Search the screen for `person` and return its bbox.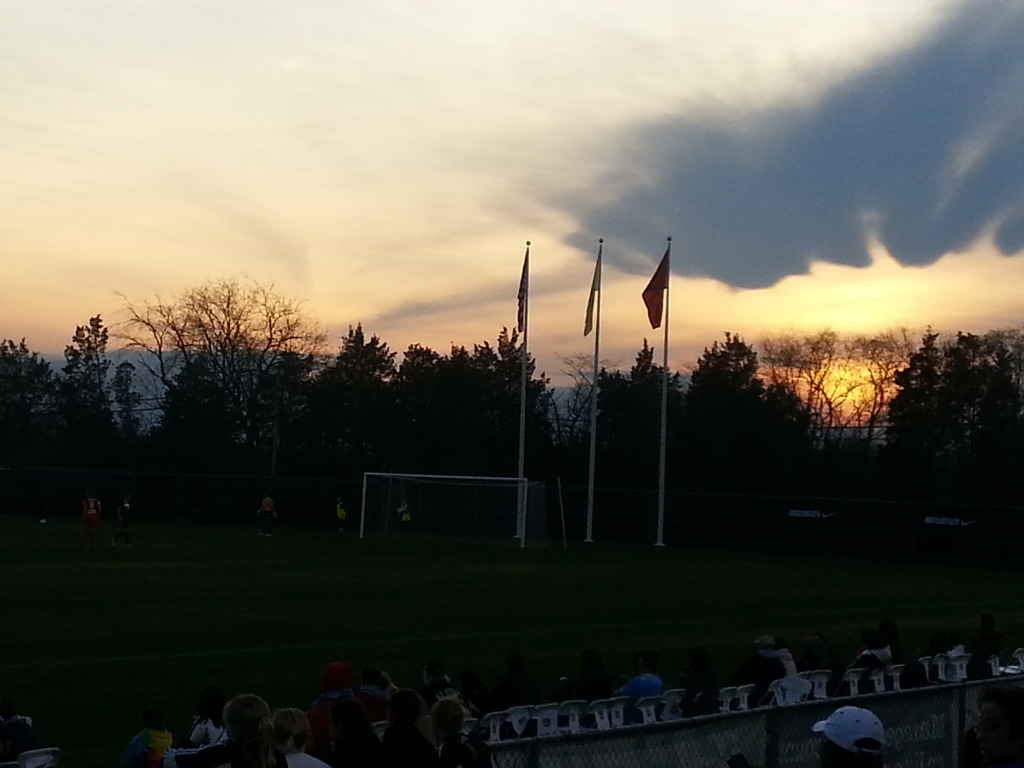
Found: <box>748,633,788,708</box>.
